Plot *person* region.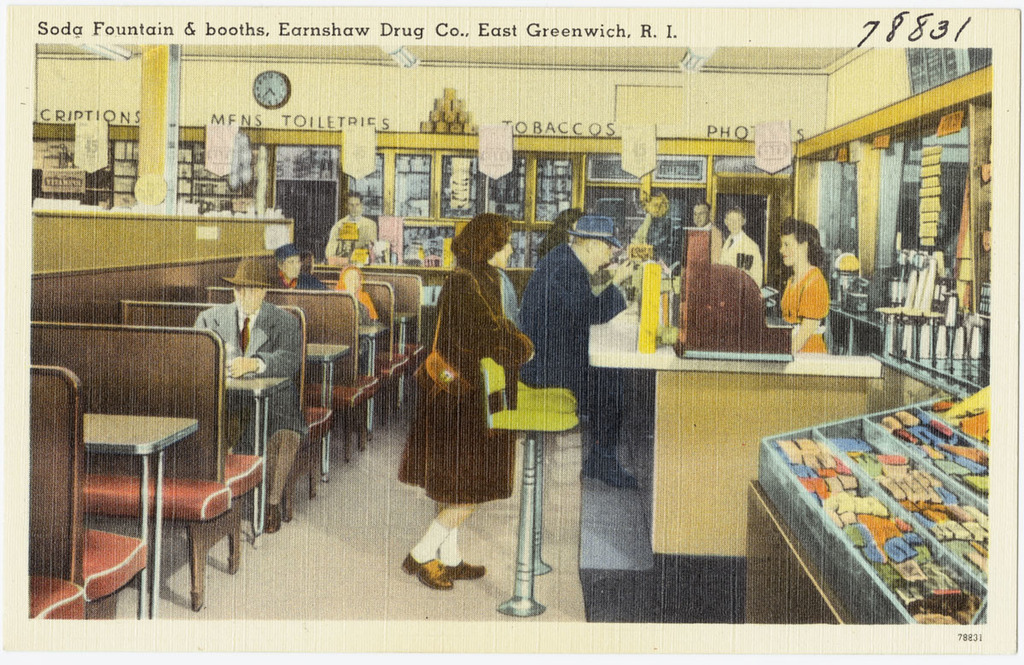
Plotted at (left=334, top=261, right=376, bottom=336).
